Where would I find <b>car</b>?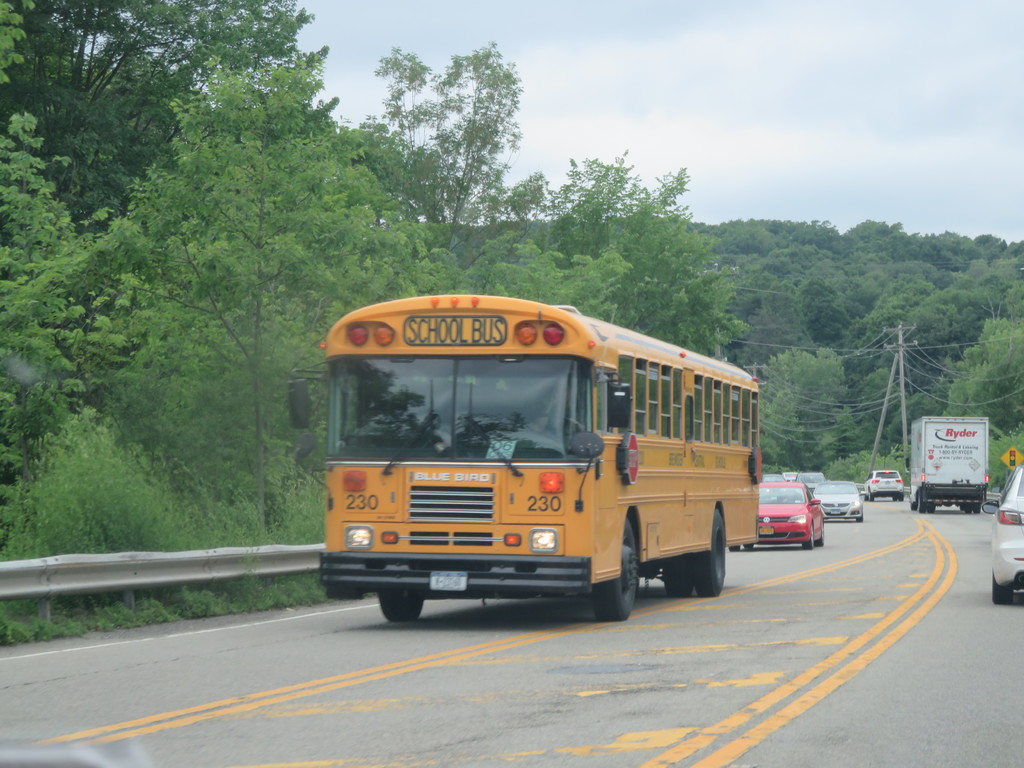
At crop(869, 463, 909, 506).
